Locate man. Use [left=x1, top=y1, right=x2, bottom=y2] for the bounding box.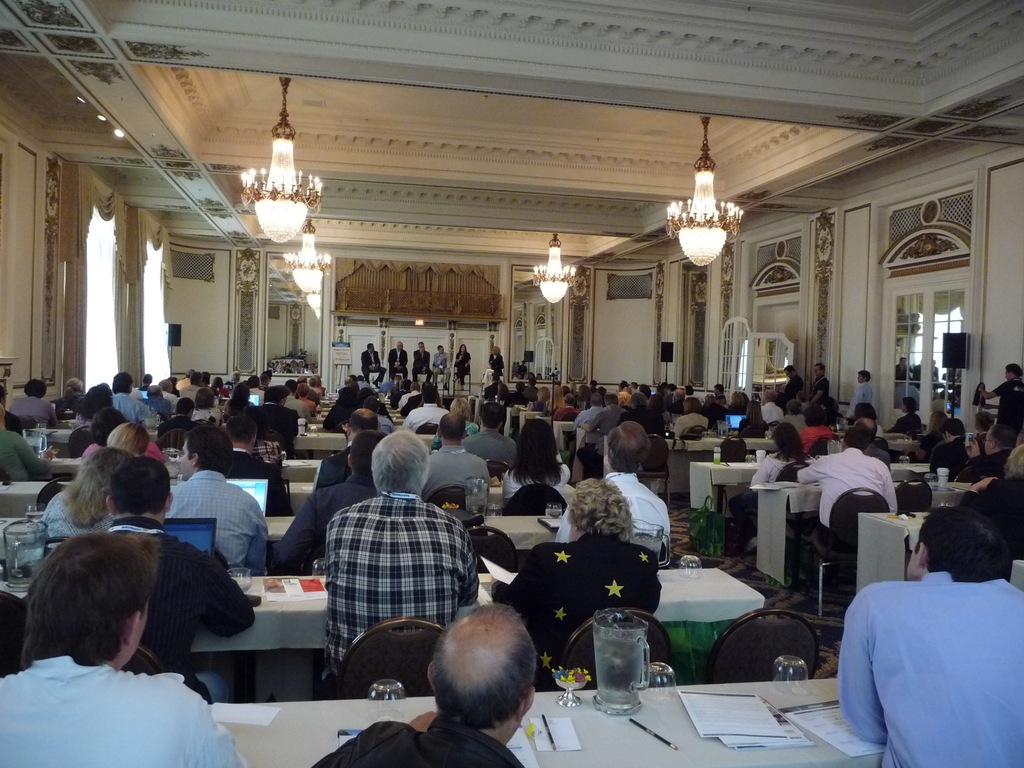
[left=0, top=531, right=244, bottom=767].
